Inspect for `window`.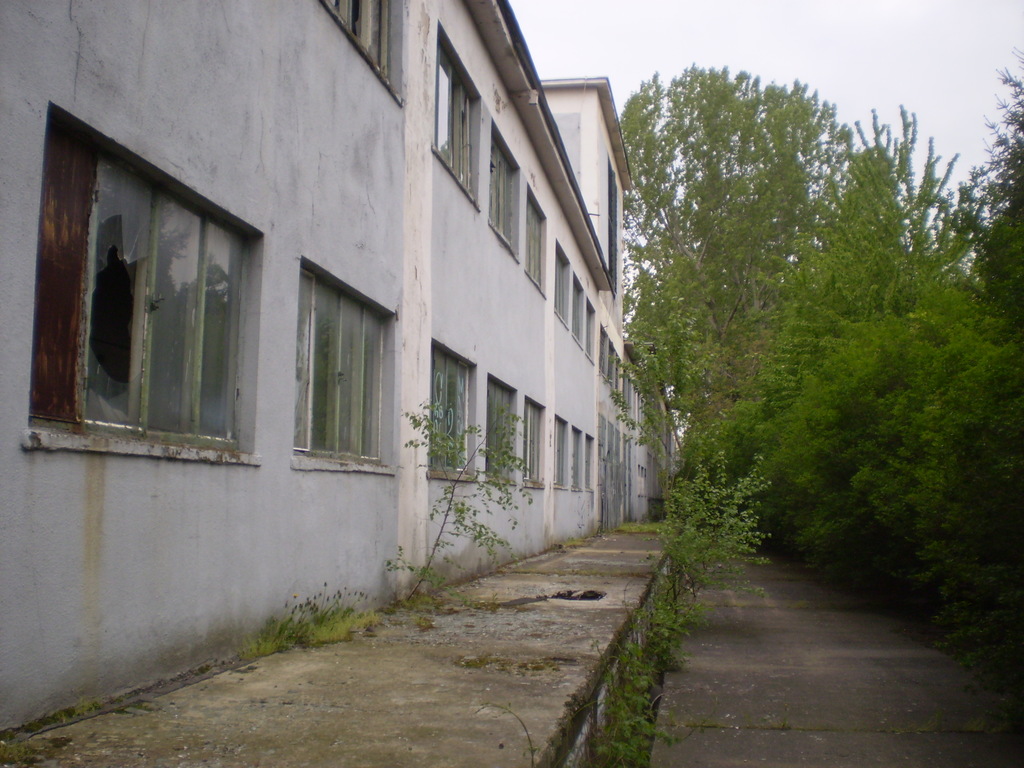
Inspection: 483:118:522:260.
